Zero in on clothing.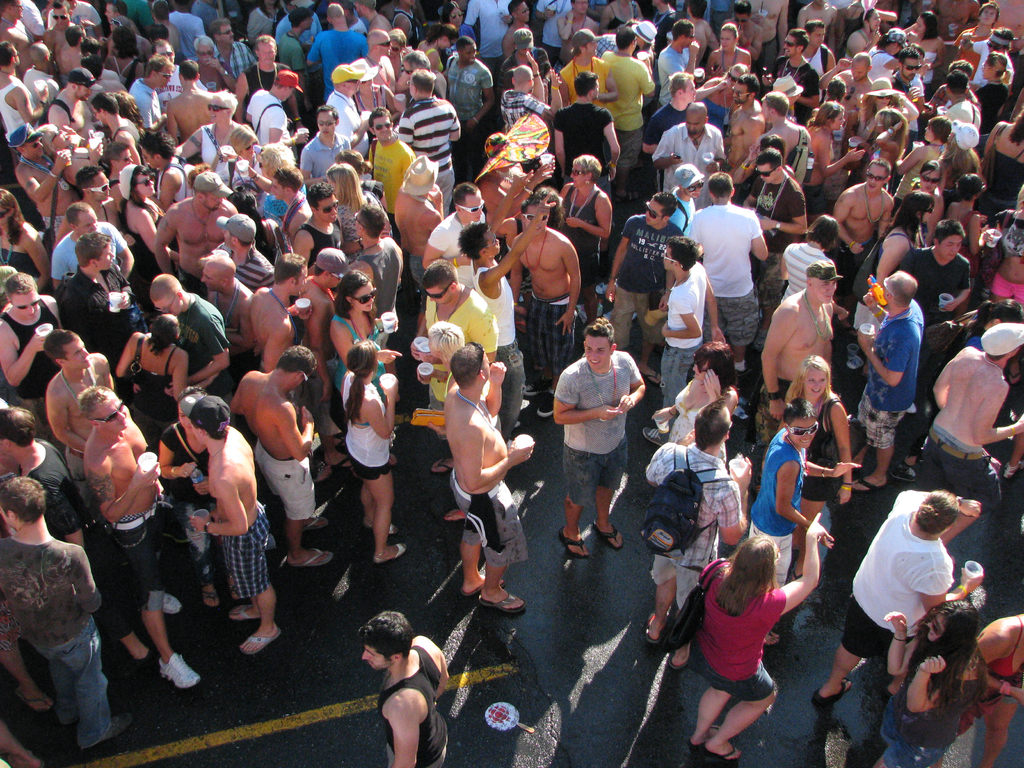
Zeroed in: left=653, top=47, right=699, bottom=106.
